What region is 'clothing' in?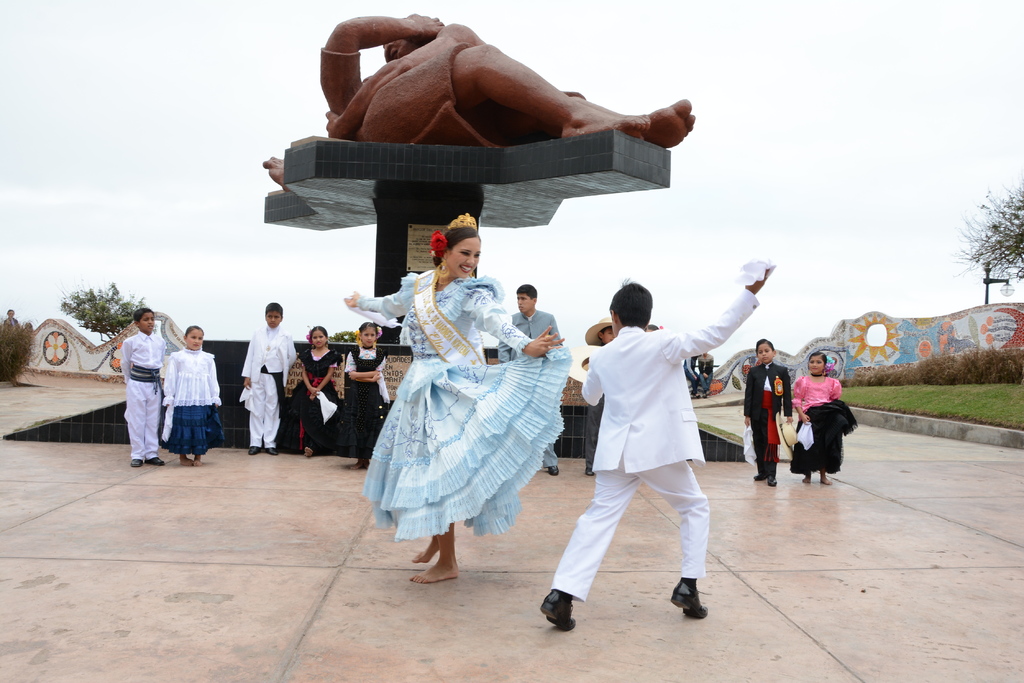
box=[122, 332, 161, 462].
